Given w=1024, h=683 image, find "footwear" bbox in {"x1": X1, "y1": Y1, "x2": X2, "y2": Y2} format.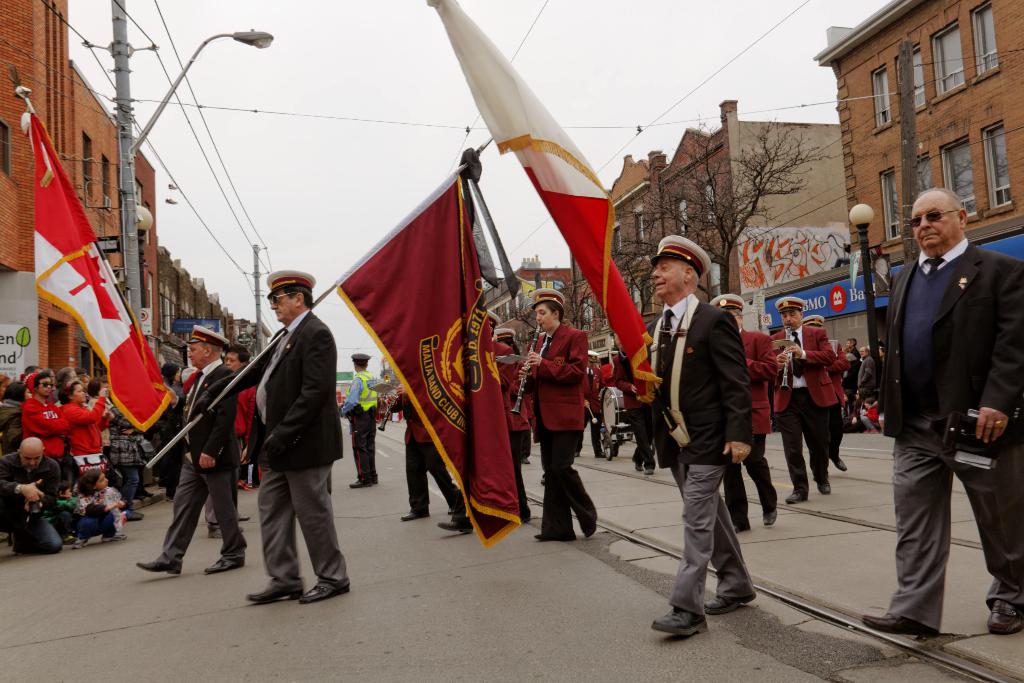
{"x1": 632, "y1": 464, "x2": 644, "y2": 473}.
